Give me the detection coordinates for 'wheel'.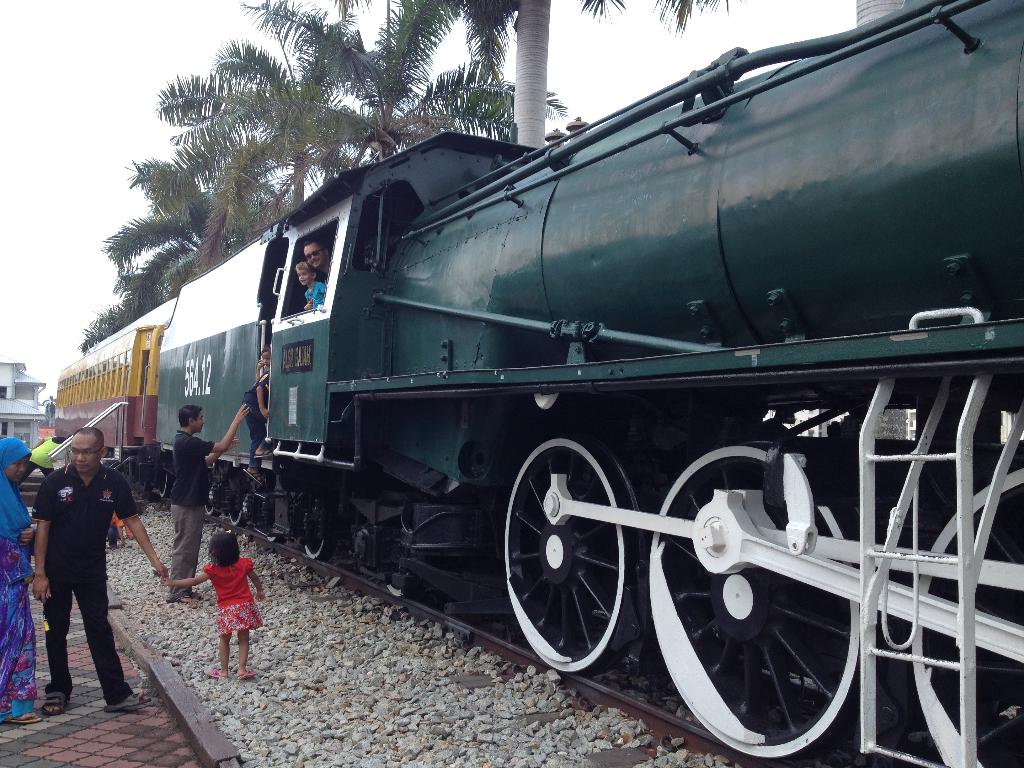
locate(499, 422, 655, 684).
